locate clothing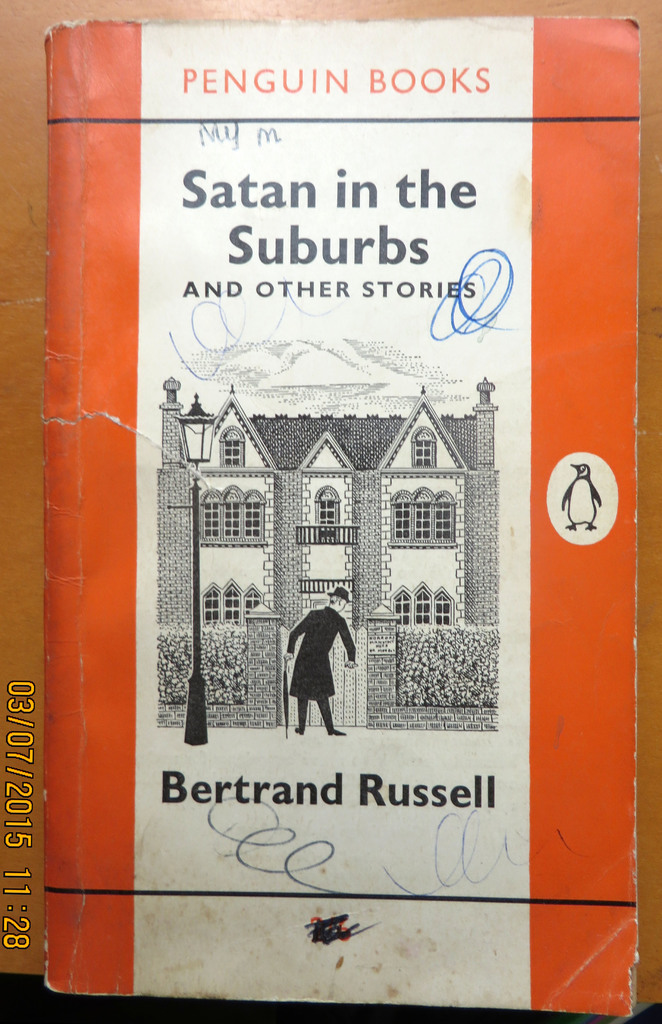
bbox=[282, 595, 362, 728]
